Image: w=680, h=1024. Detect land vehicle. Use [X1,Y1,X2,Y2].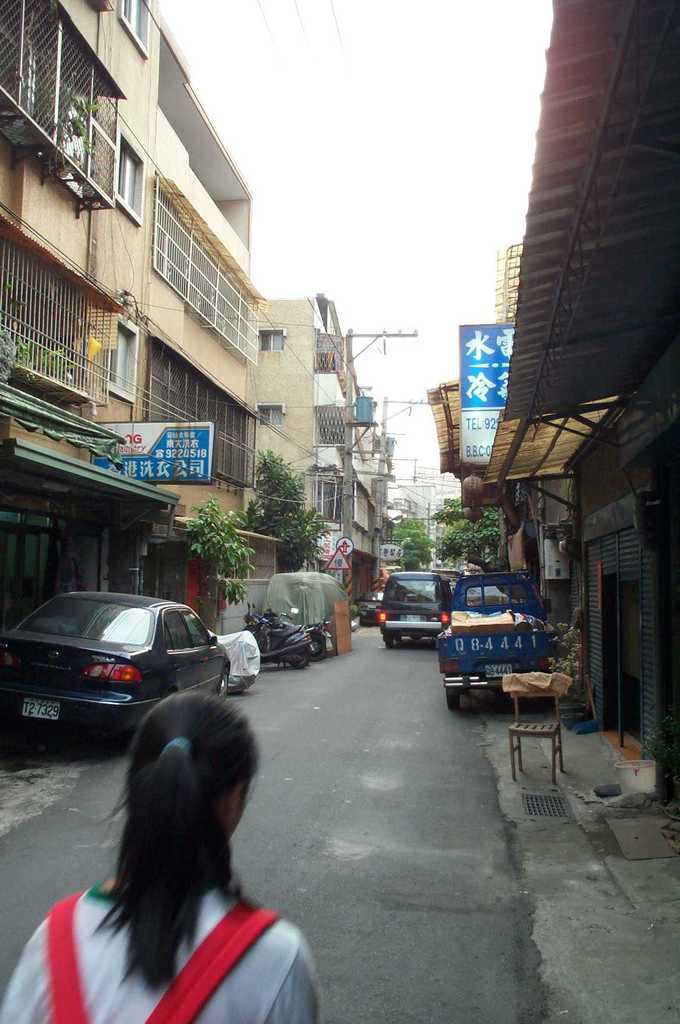
[262,572,352,627].
